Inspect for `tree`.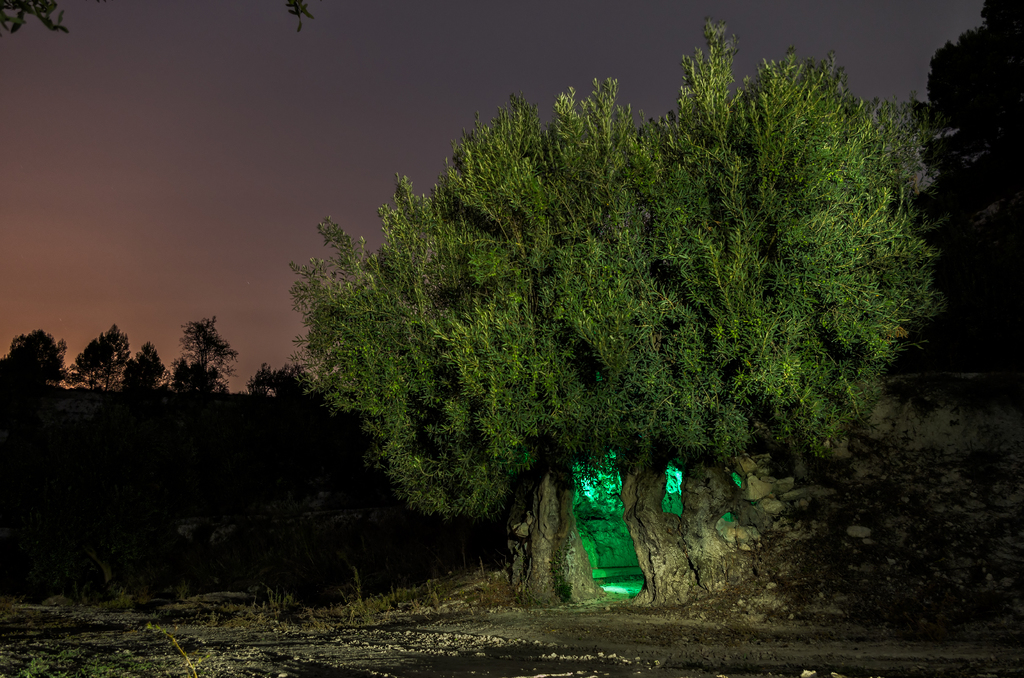
Inspection: {"left": 275, "top": 12, "right": 955, "bottom": 514}.
